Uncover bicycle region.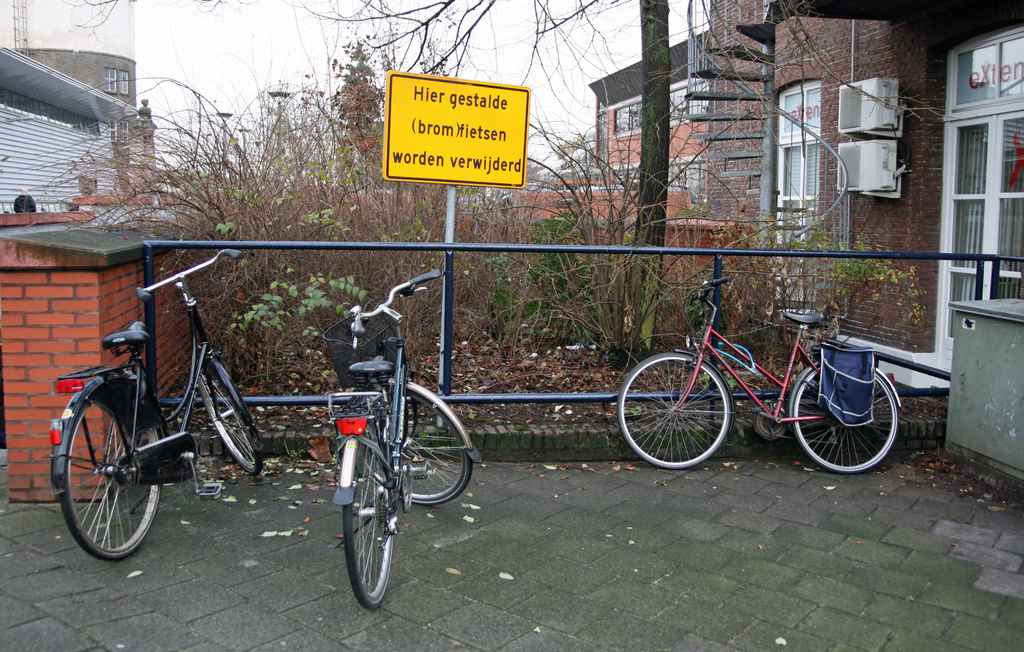
Uncovered: locate(331, 269, 479, 608).
